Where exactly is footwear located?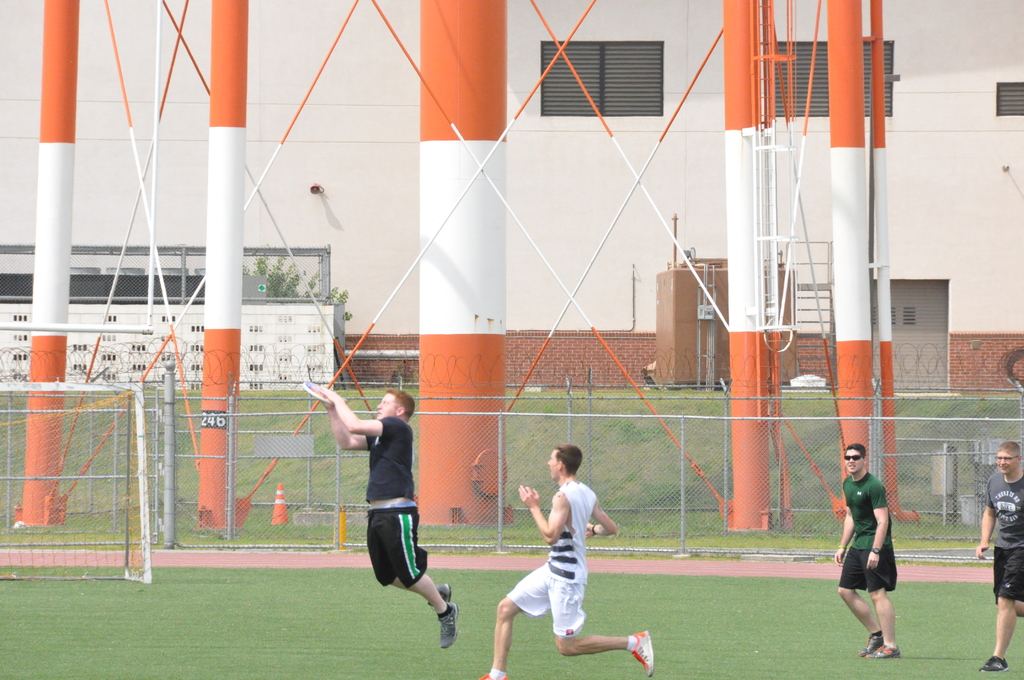
Its bounding box is (x1=428, y1=583, x2=452, y2=613).
